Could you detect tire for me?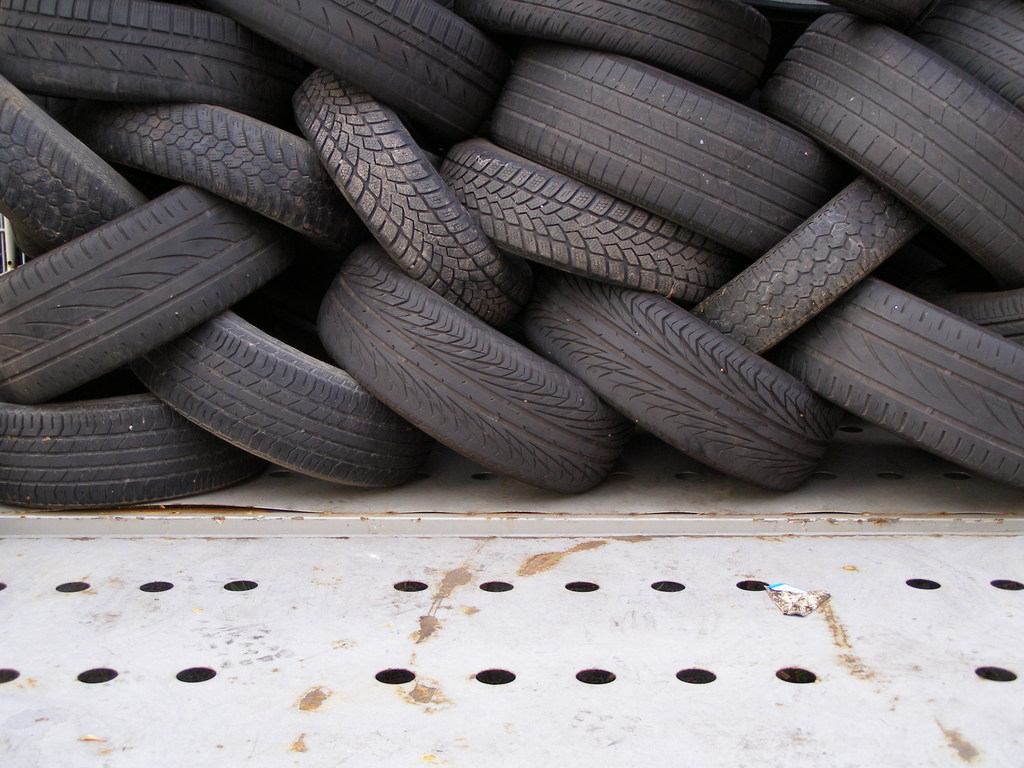
Detection result: 126:310:442:488.
